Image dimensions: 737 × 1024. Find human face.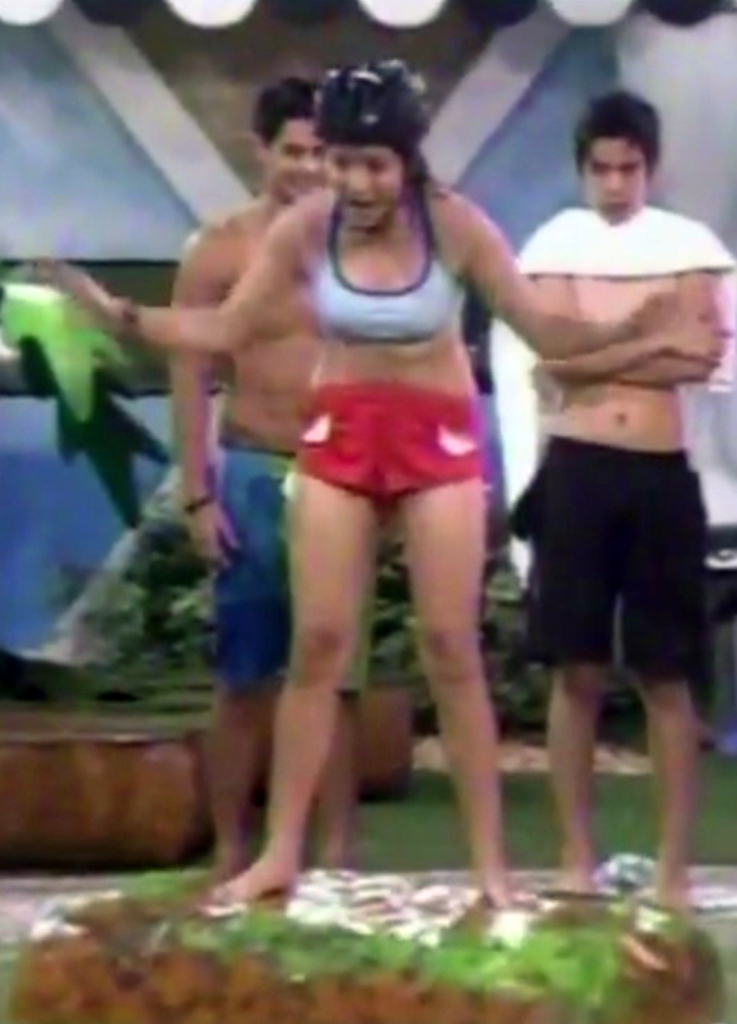
(left=265, top=121, right=330, bottom=196).
